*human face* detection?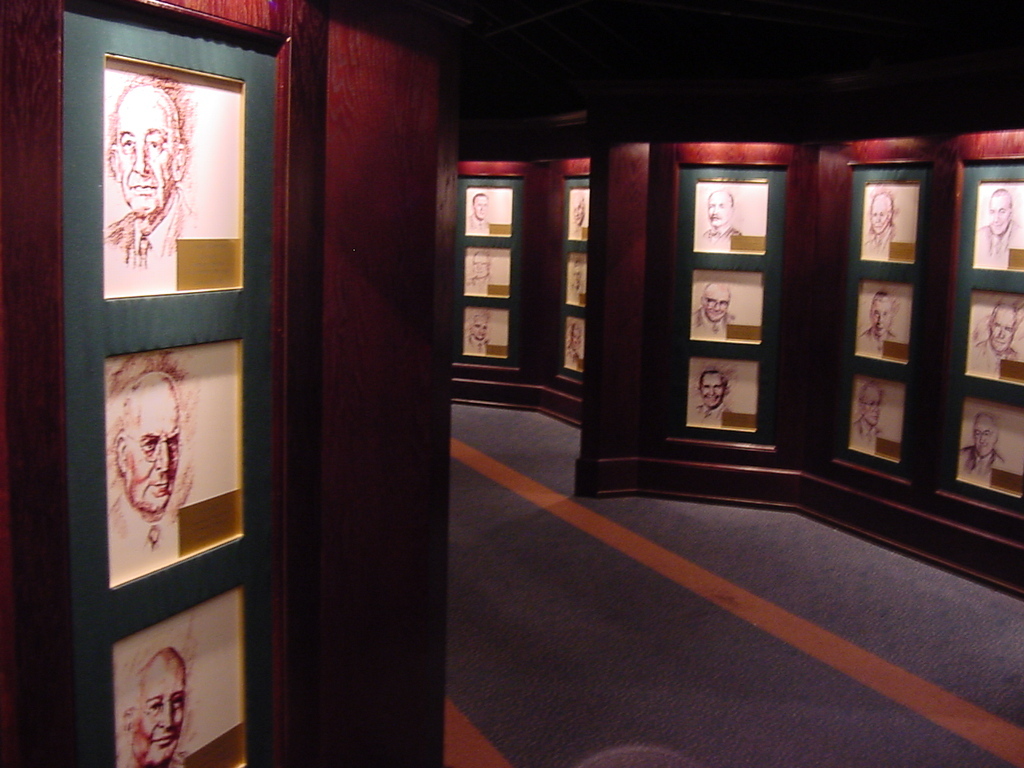
865 394 885 425
